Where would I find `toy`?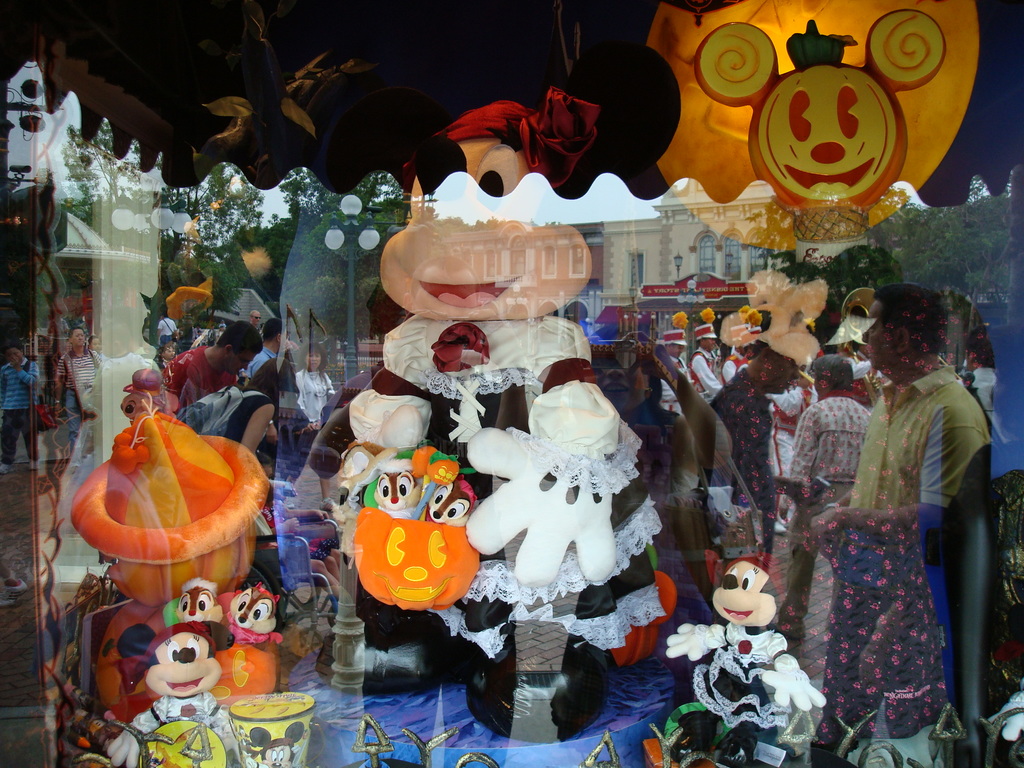
At BBox(121, 365, 170, 433).
